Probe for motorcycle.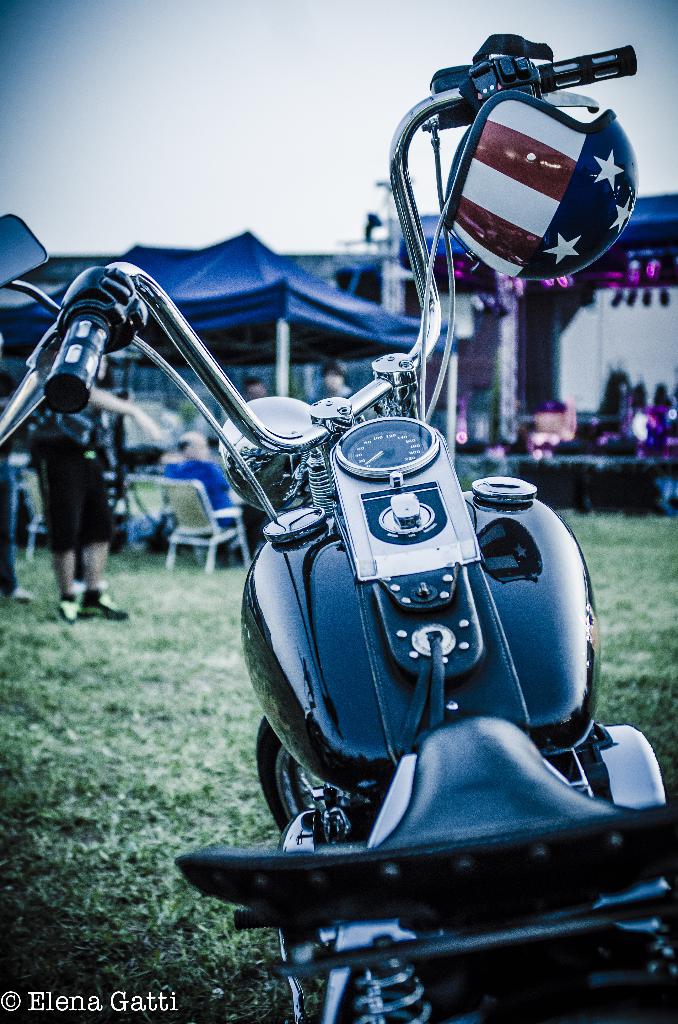
Probe result: [6,81,677,974].
